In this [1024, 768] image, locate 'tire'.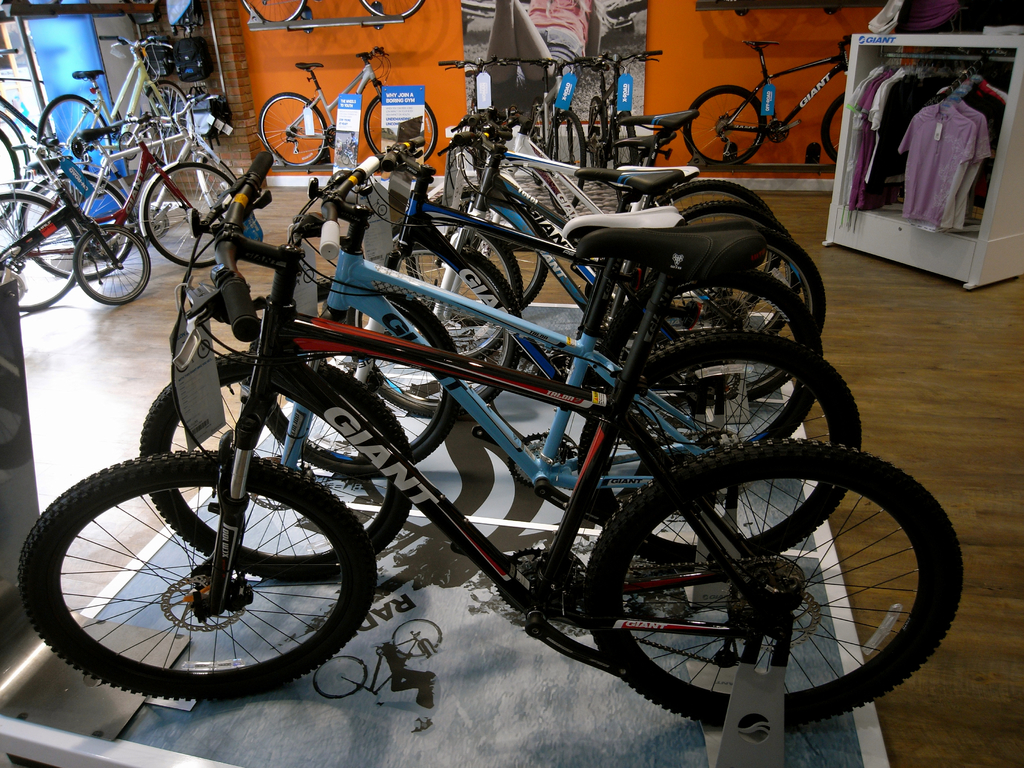
Bounding box: bbox(820, 93, 845, 163).
